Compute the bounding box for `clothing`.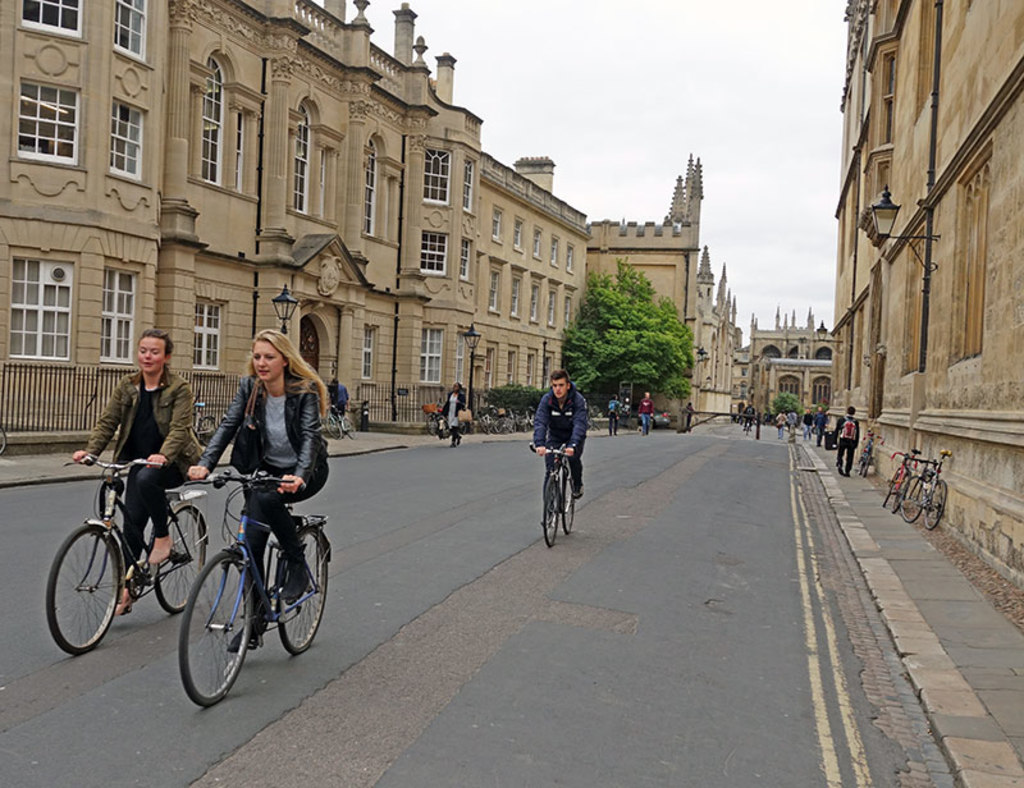
545/379/596/496.
